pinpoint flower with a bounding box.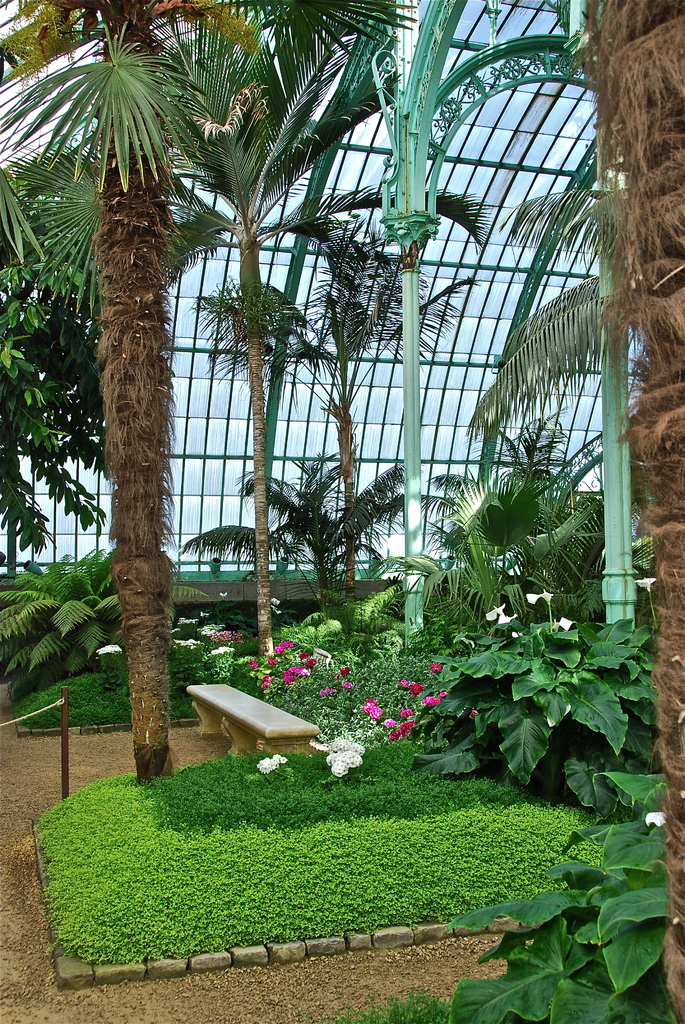
407,682,428,691.
